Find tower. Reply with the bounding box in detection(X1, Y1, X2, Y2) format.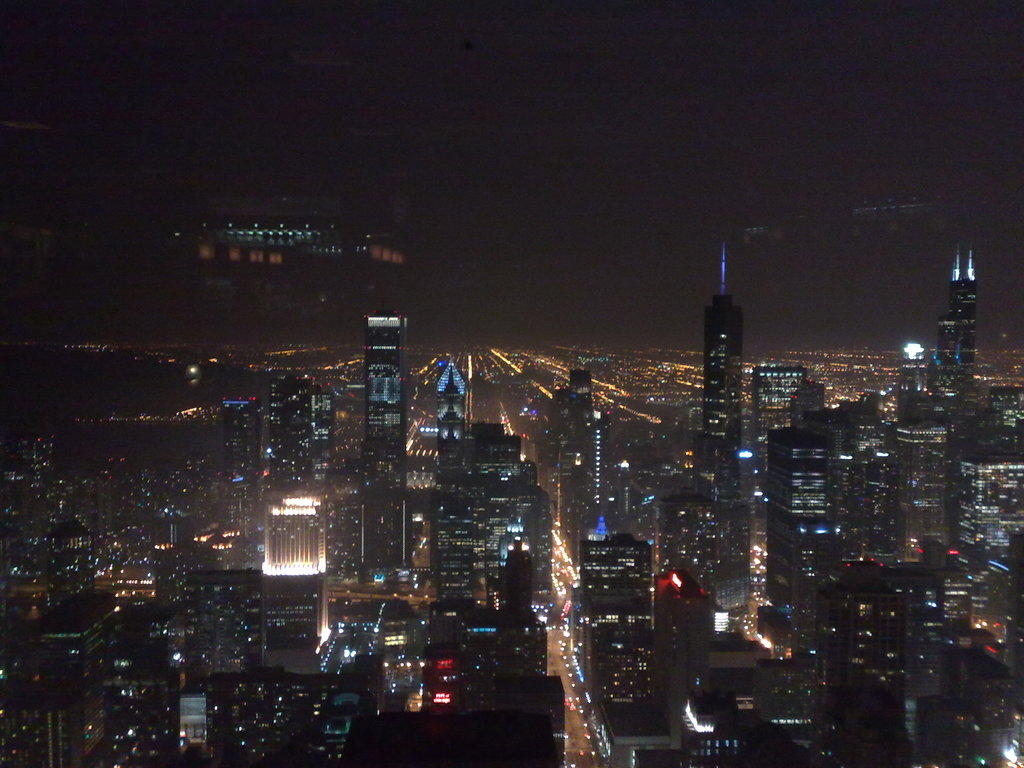
detection(259, 482, 329, 655).
